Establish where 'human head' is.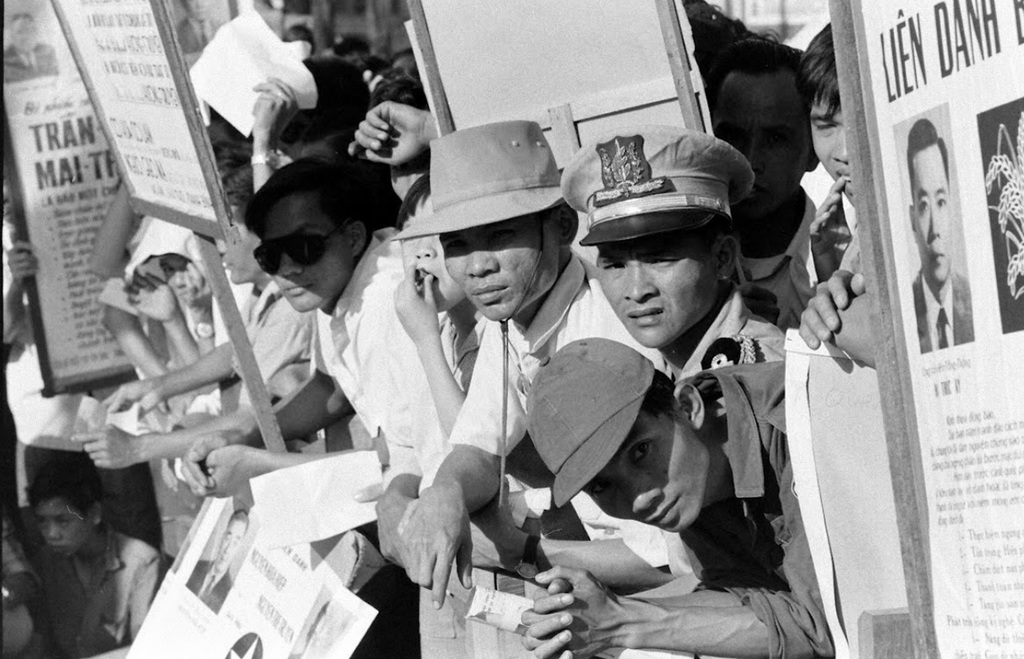
Established at detection(556, 124, 755, 349).
